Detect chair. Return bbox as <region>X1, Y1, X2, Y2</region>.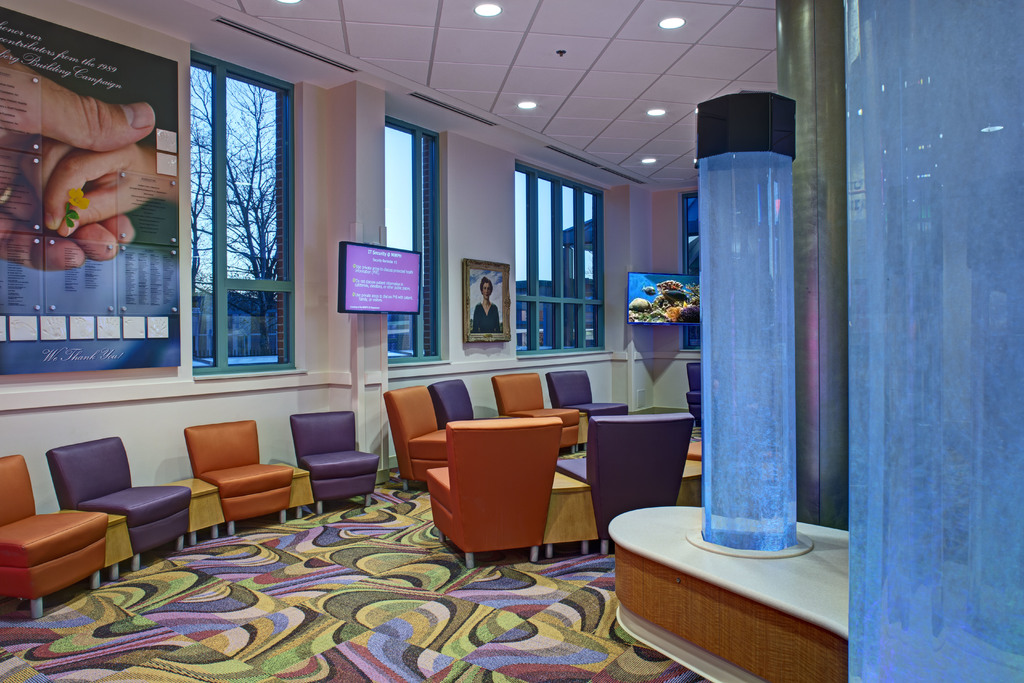
<region>428, 415, 561, 568</region>.
